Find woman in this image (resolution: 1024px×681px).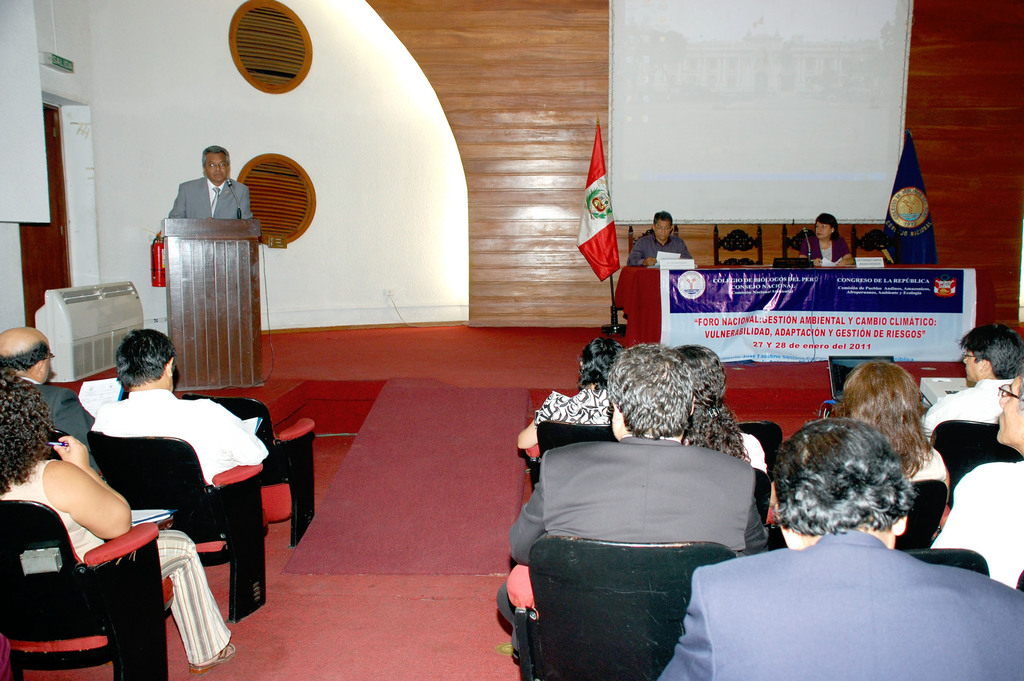
pyautogui.locateOnScreen(797, 211, 855, 267).
